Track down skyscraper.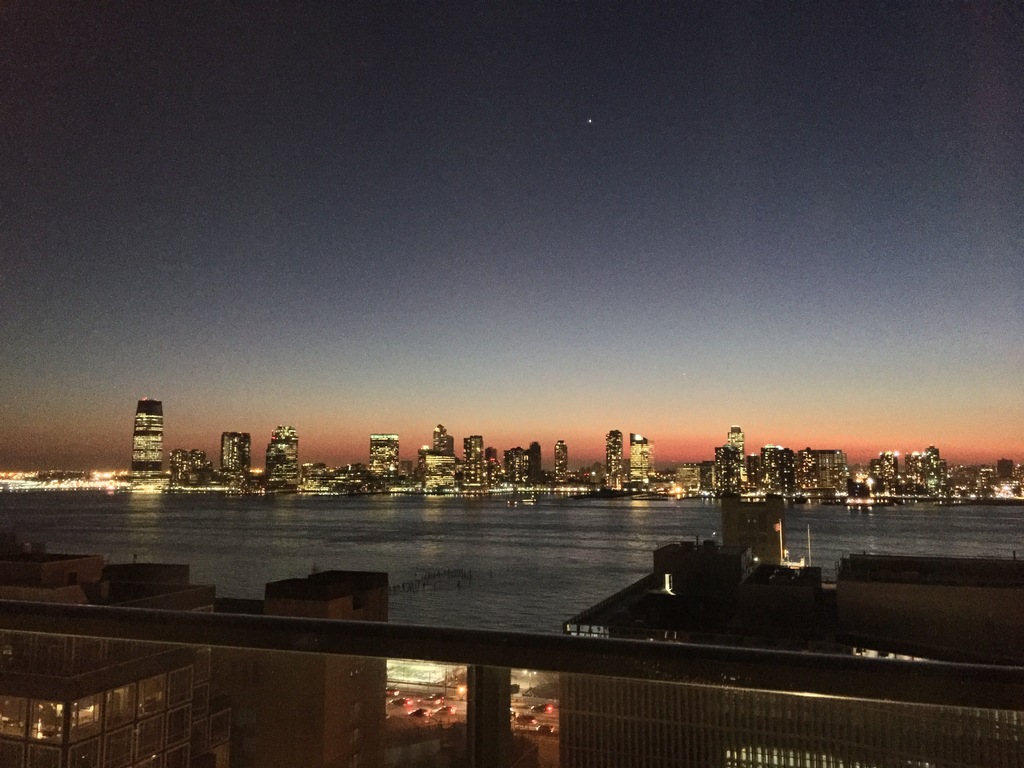
Tracked to 368,426,394,483.
